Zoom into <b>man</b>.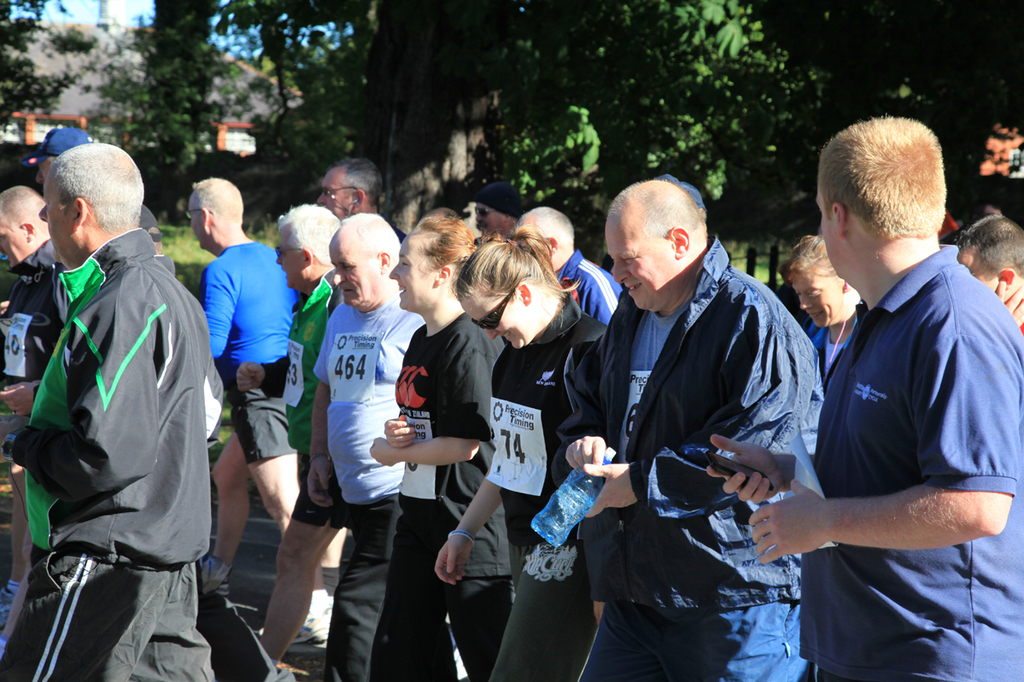
Zoom target: <bbox>579, 178, 717, 616</bbox>.
